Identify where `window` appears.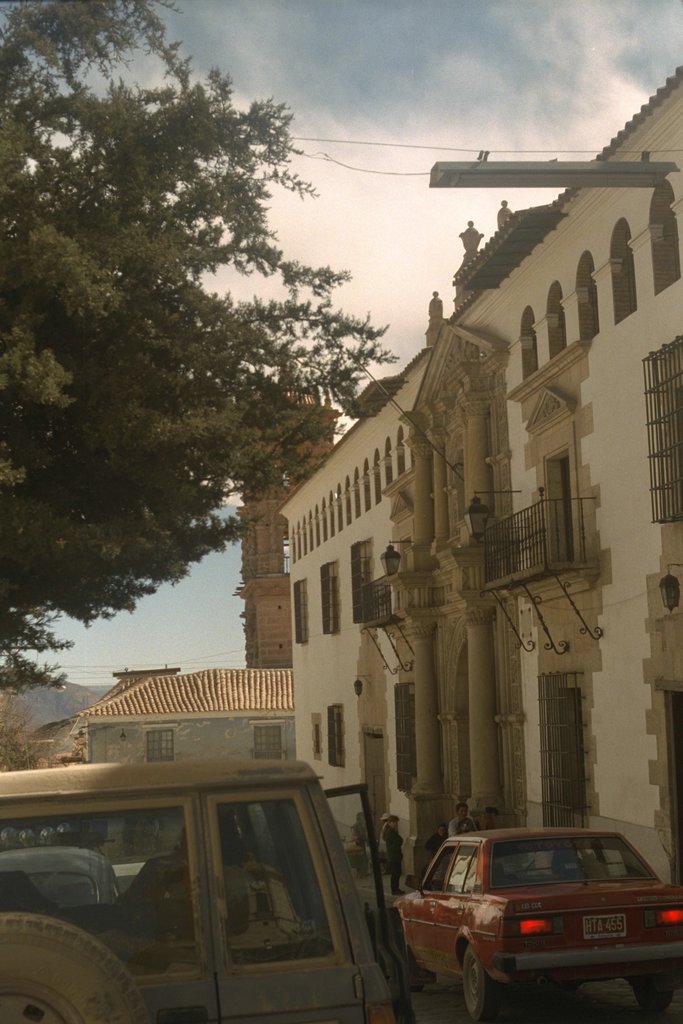
Appears at (x1=518, y1=302, x2=547, y2=384).
